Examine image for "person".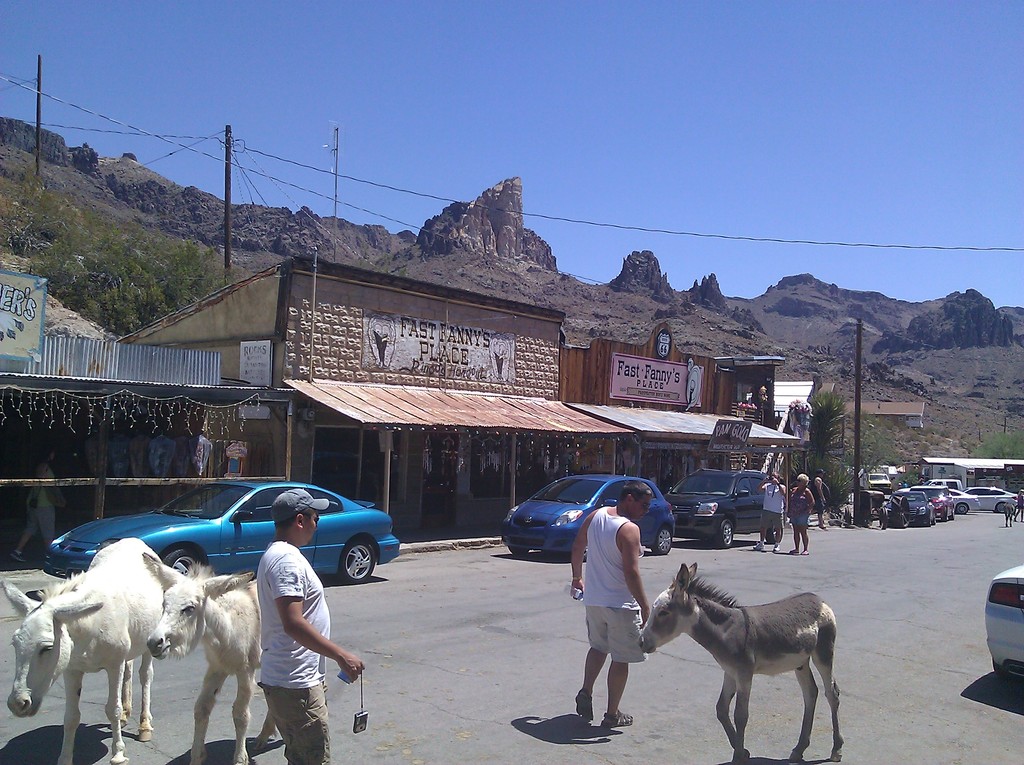
Examination result: <region>572, 474, 668, 744</region>.
